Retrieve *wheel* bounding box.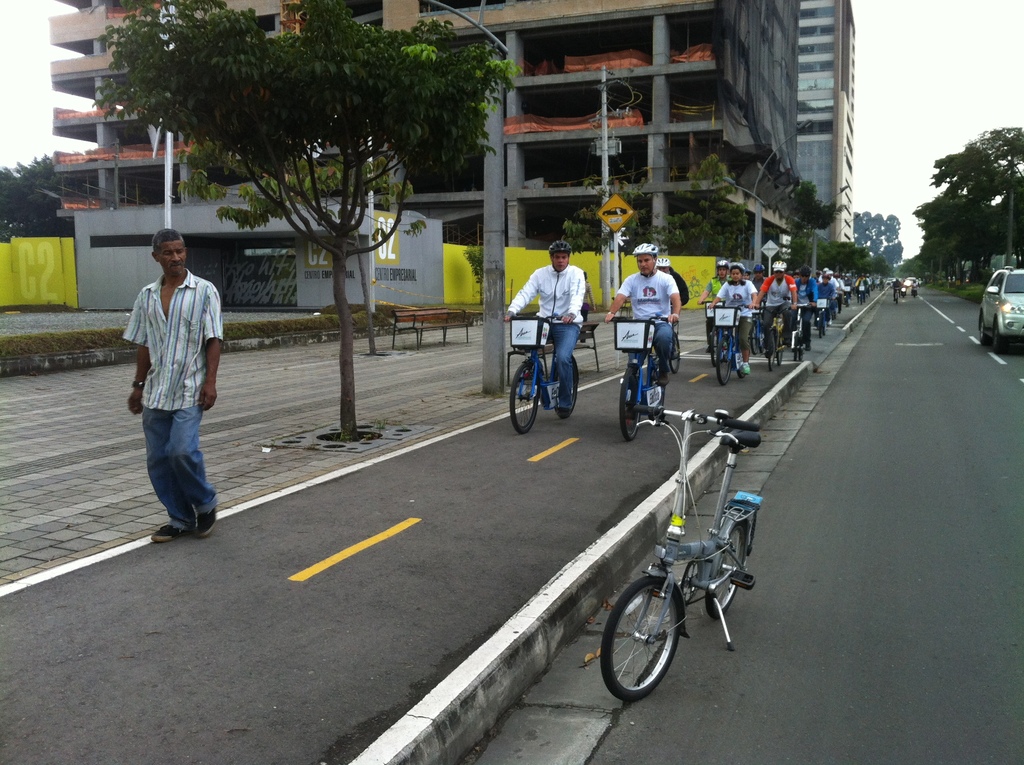
Bounding box: 620, 368, 645, 439.
